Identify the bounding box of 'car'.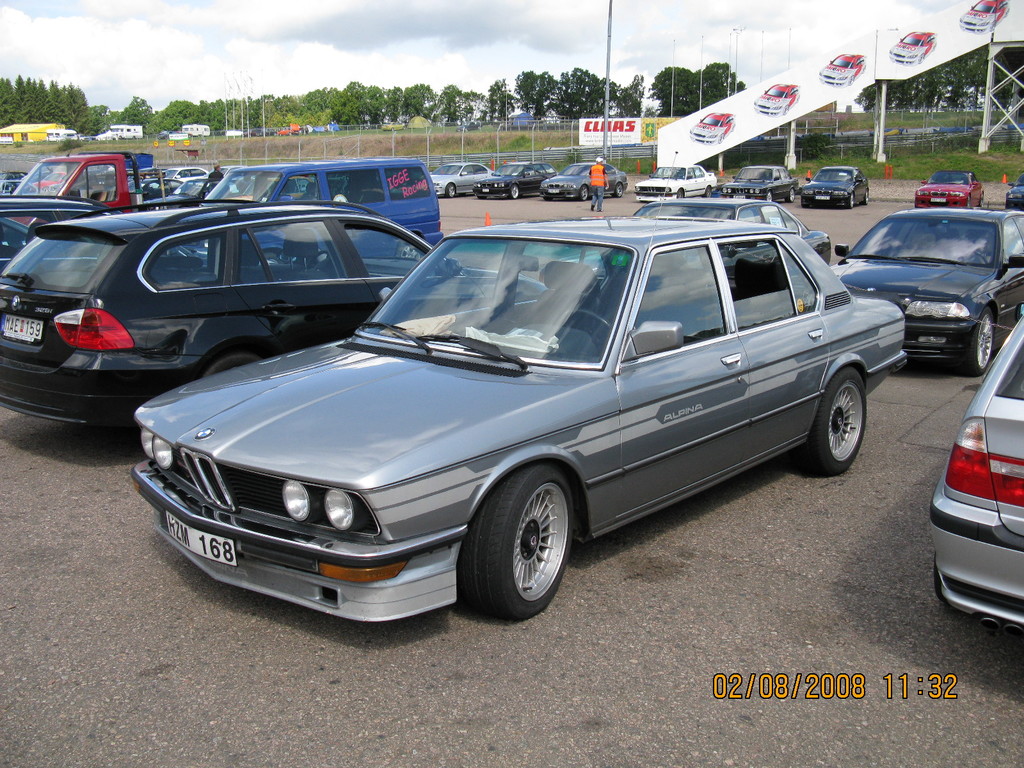
box=[924, 309, 1023, 645].
